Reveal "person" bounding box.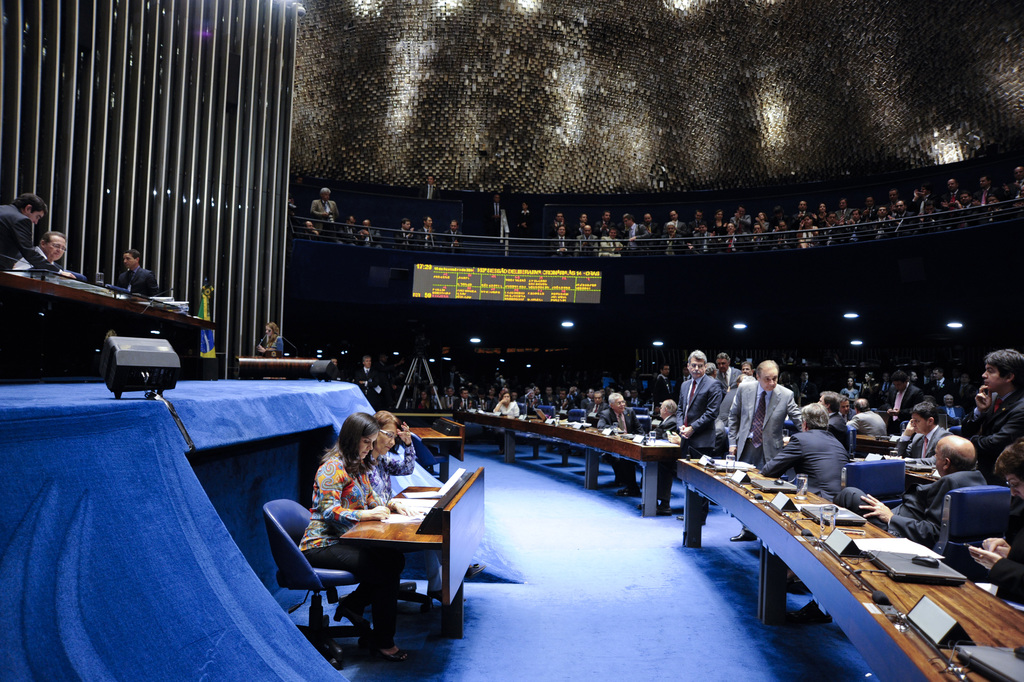
Revealed: <region>744, 223, 767, 252</region>.
